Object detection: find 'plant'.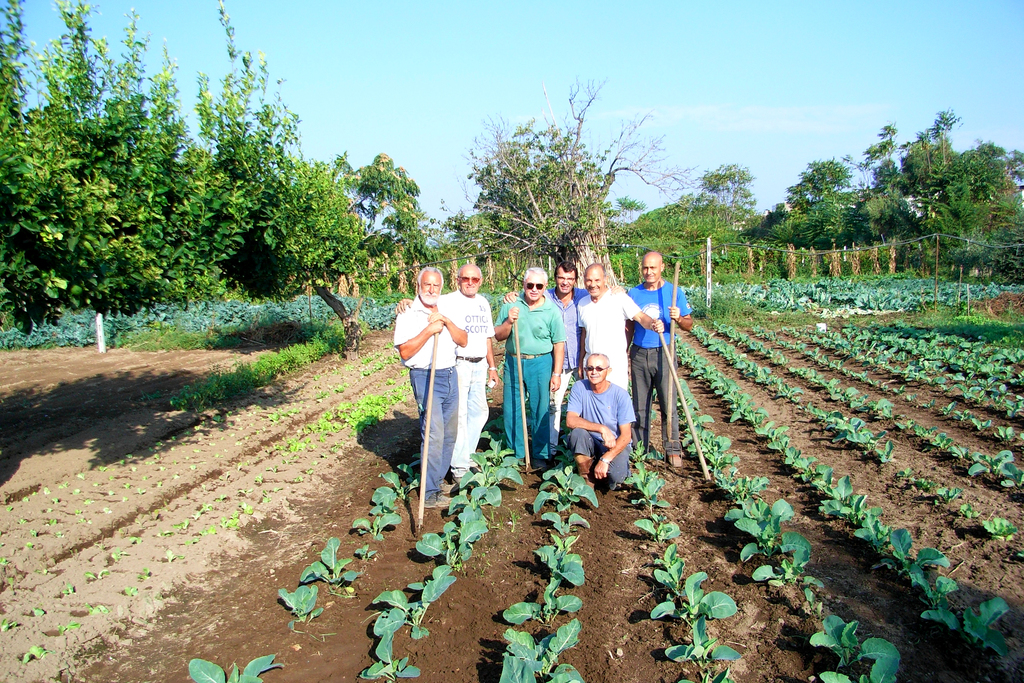
bbox=[60, 580, 81, 600].
